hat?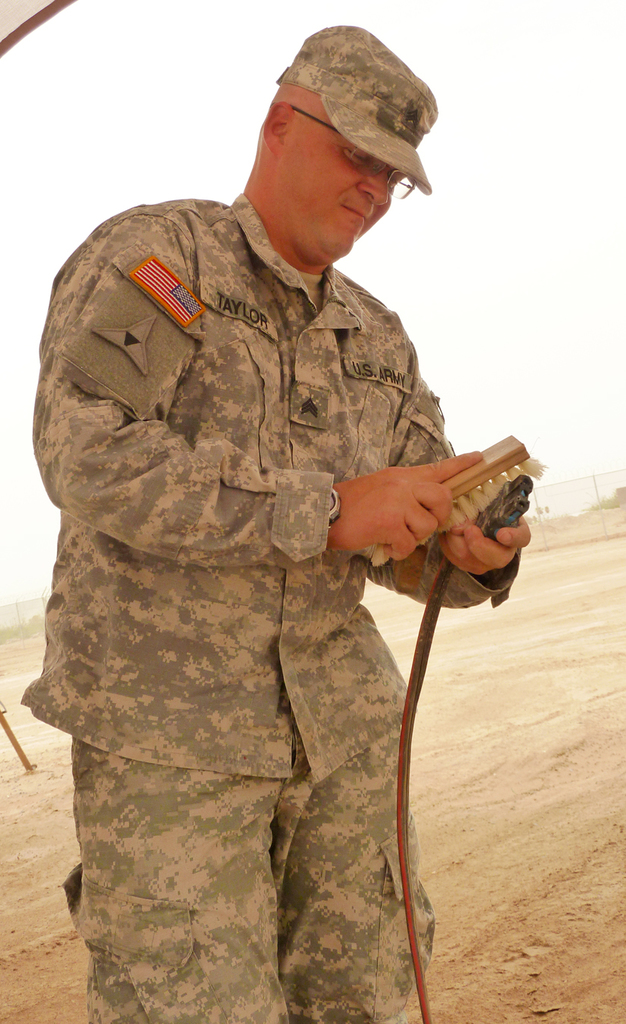
(x1=275, y1=19, x2=439, y2=193)
